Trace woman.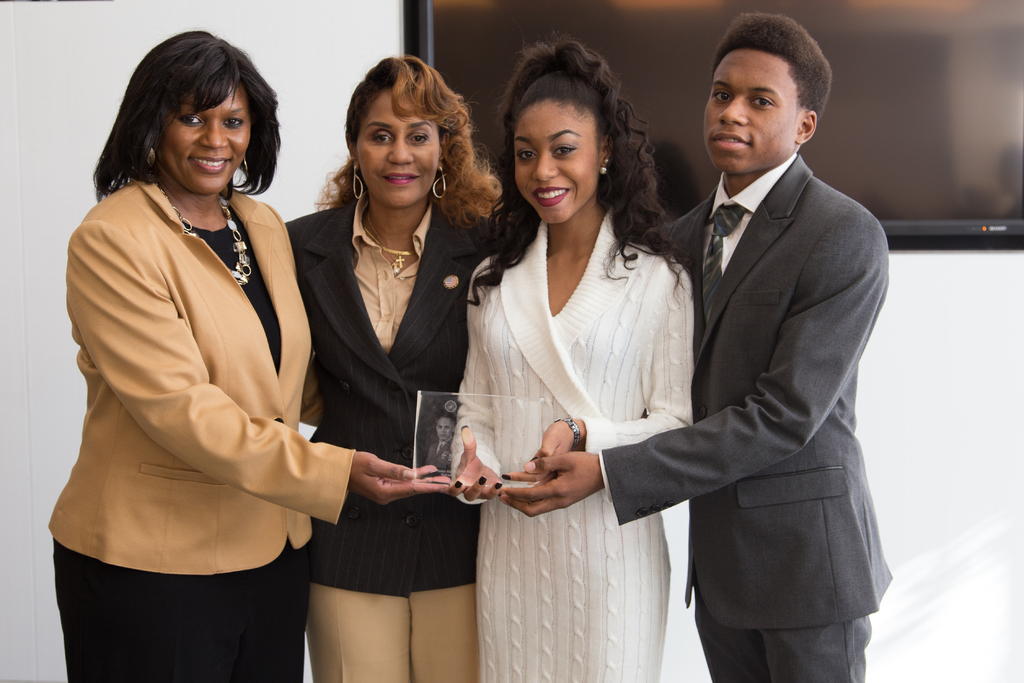
Traced to bbox=(287, 45, 518, 682).
